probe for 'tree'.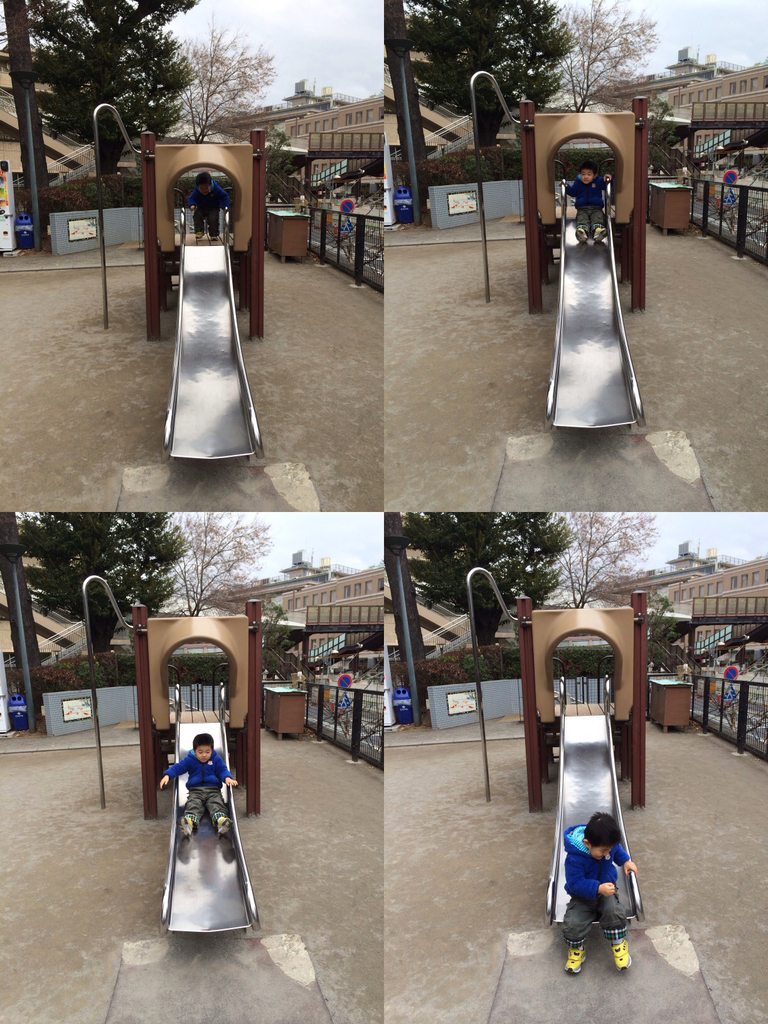
Probe result: (152, 504, 282, 623).
